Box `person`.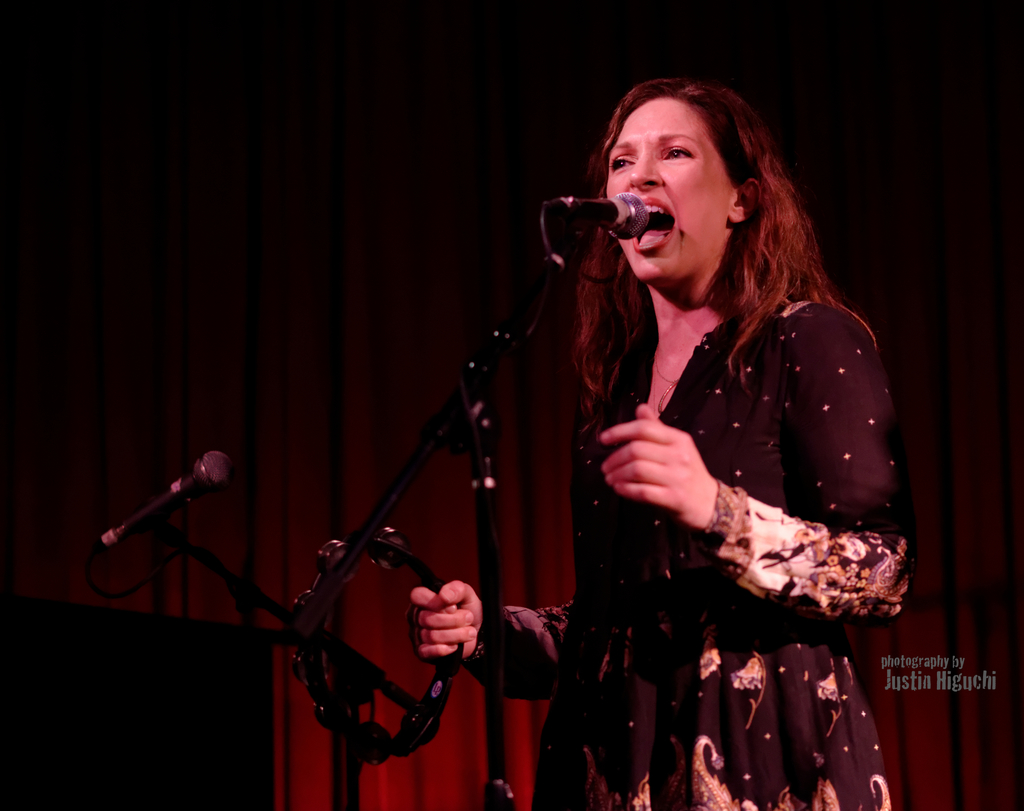
detection(365, 81, 897, 807).
